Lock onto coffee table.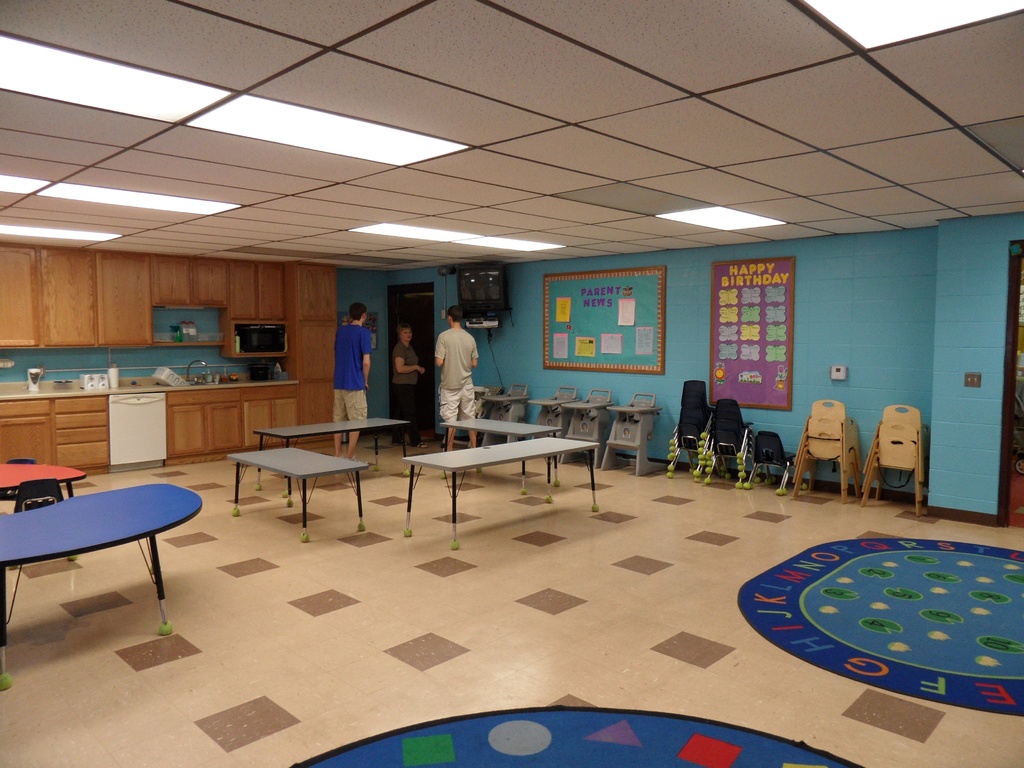
Locked: (x1=225, y1=445, x2=370, y2=538).
